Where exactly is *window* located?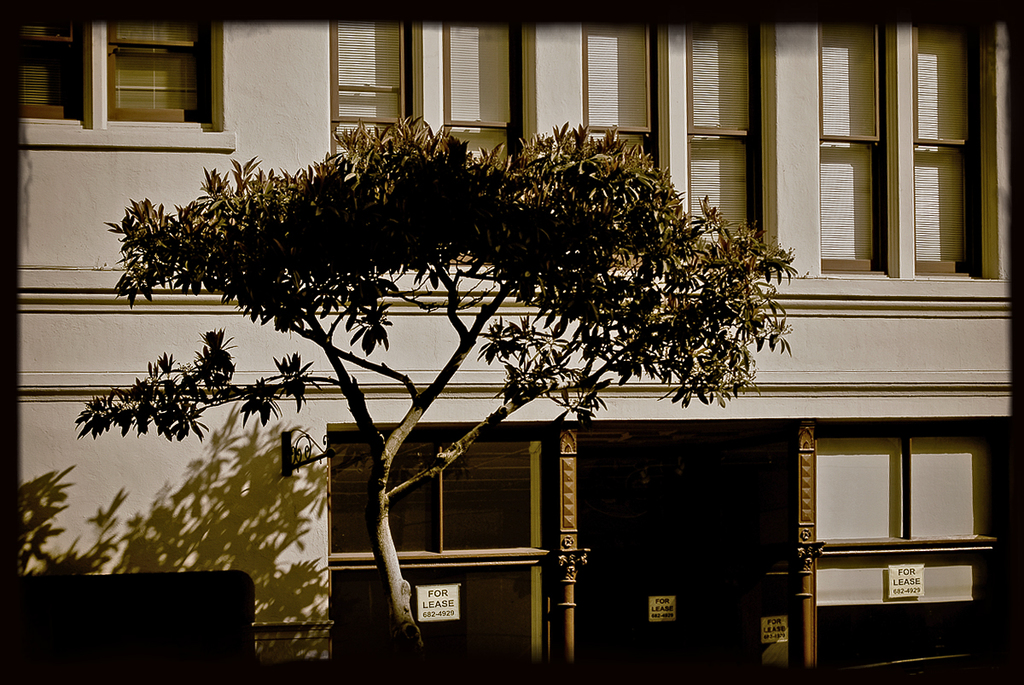
Its bounding box is (x1=329, y1=20, x2=411, y2=163).
